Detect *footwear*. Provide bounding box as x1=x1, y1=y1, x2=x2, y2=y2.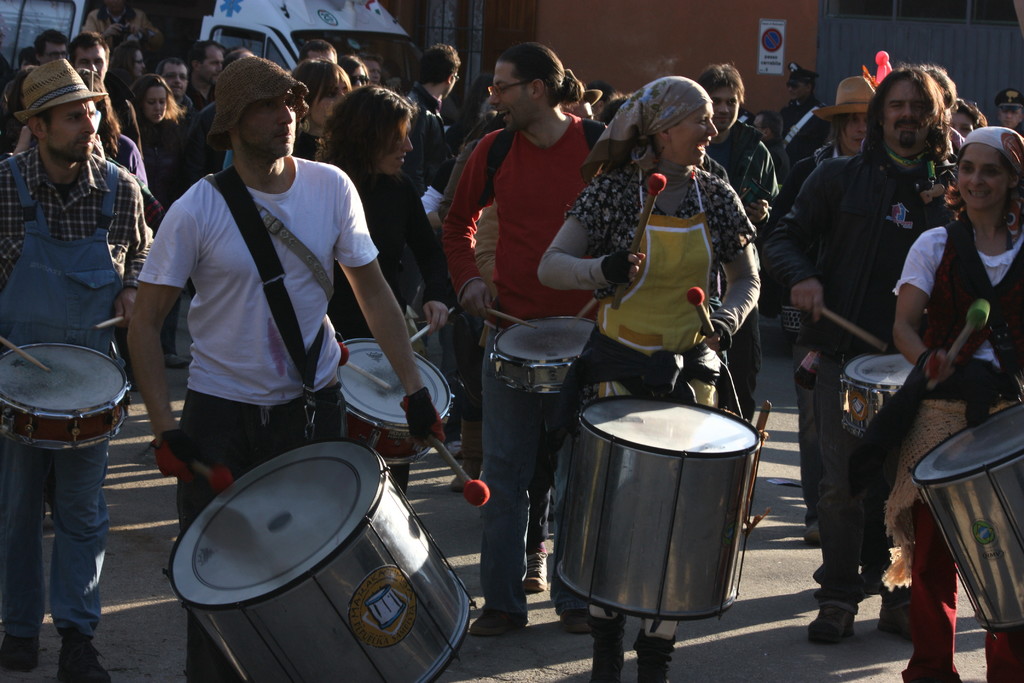
x1=810, y1=604, x2=858, y2=650.
